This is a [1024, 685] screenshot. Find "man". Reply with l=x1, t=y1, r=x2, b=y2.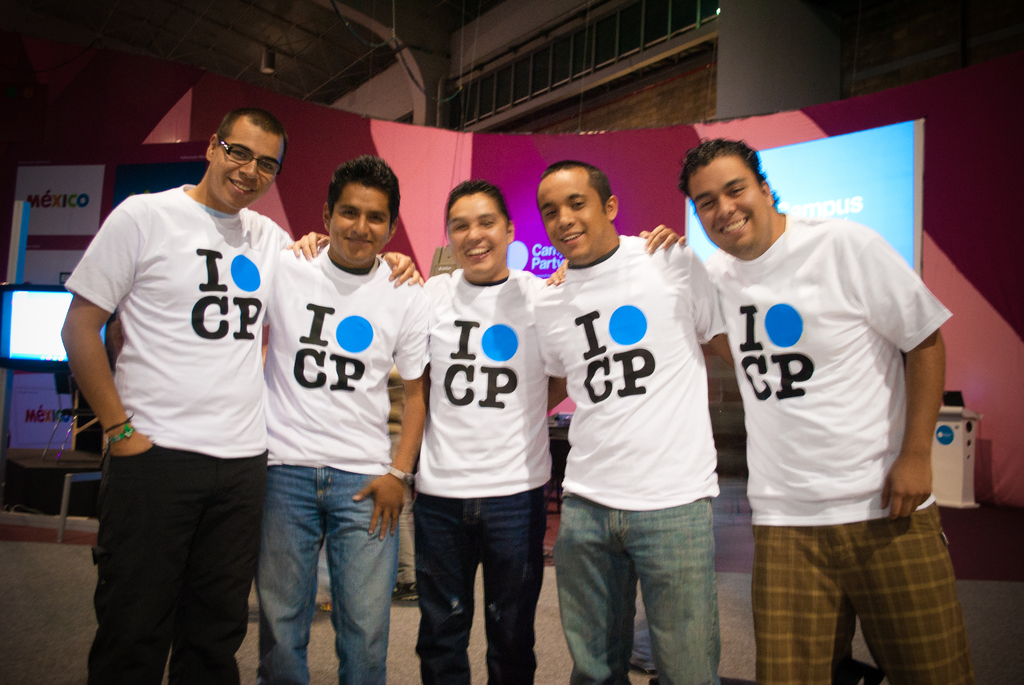
l=636, t=140, r=967, b=684.
